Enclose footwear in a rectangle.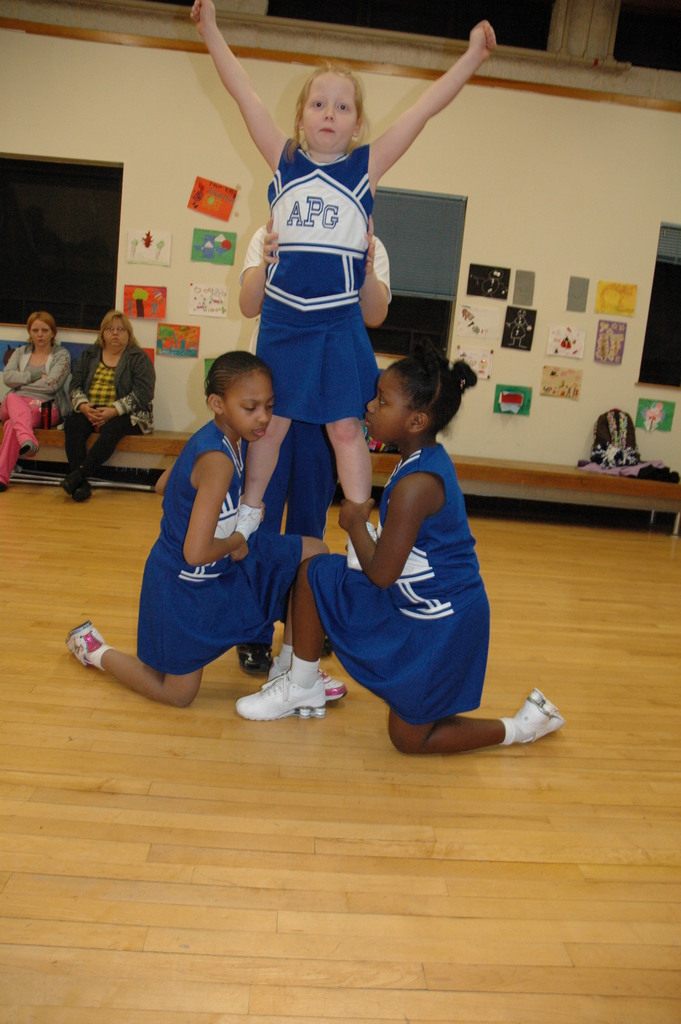
[left=65, top=620, right=97, bottom=666].
